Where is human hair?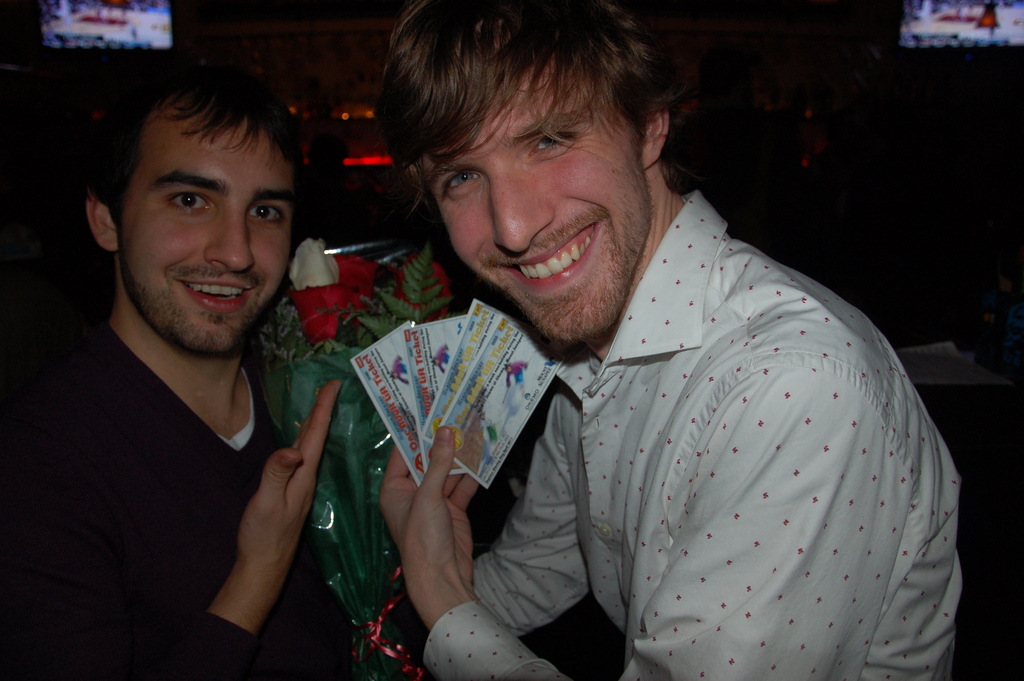
[left=89, top=53, right=309, bottom=228].
